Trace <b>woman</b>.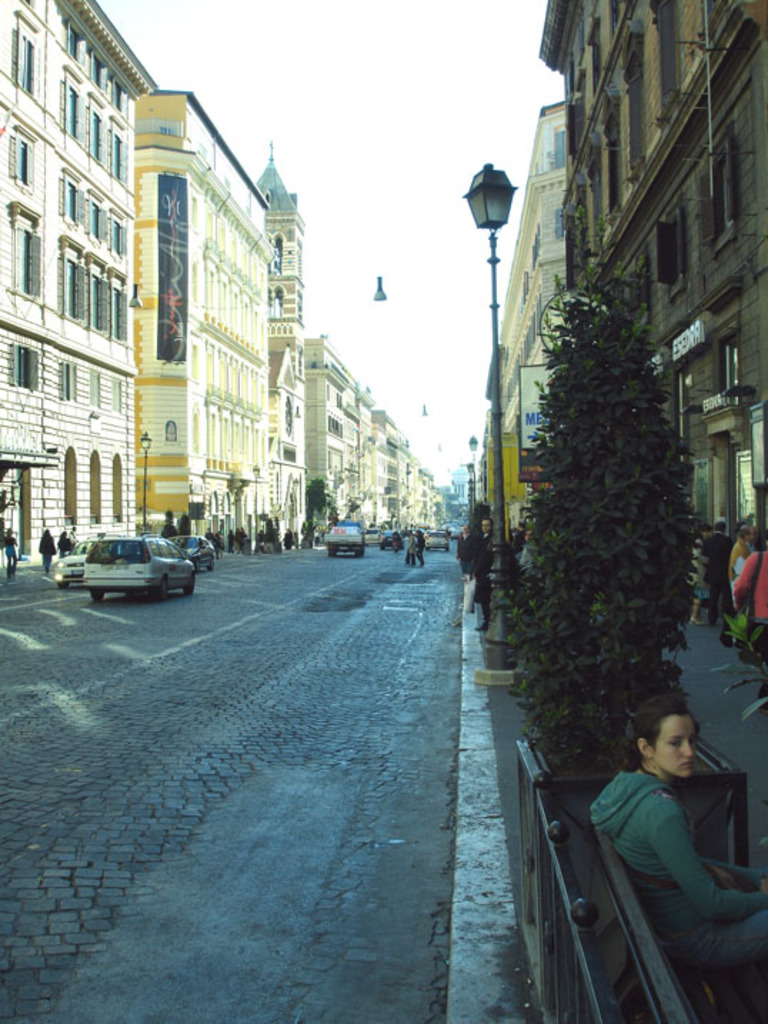
Traced to box(565, 671, 761, 1003).
